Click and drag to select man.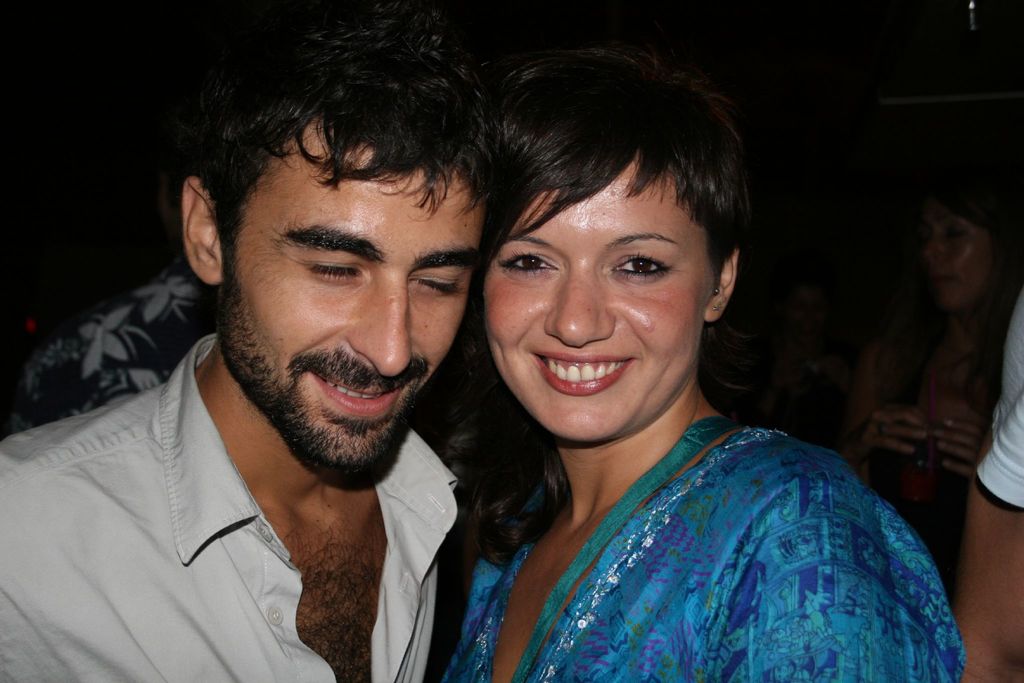
Selection: (x1=40, y1=56, x2=549, y2=664).
